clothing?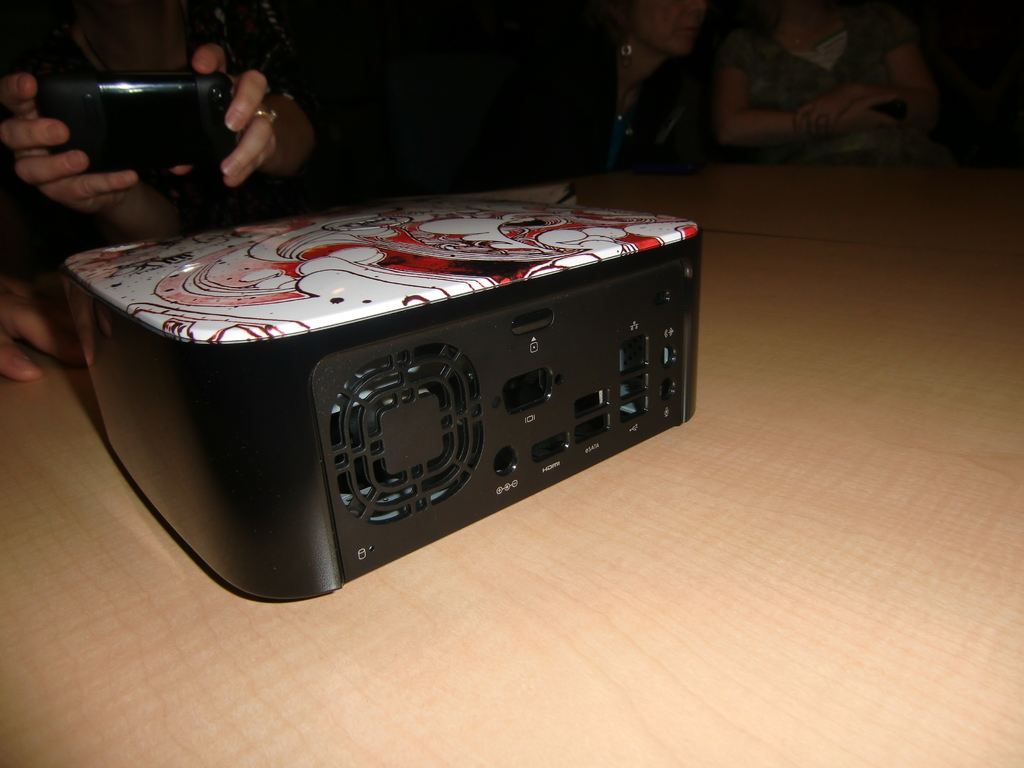
l=723, t=12, r=918, b=163
